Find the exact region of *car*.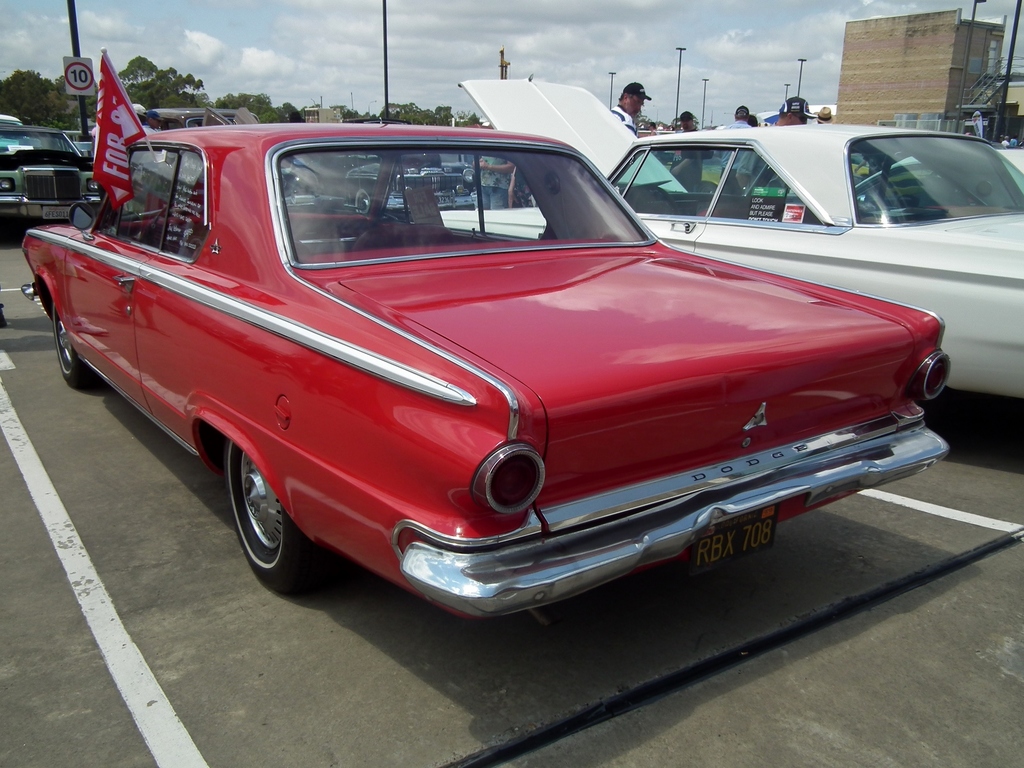
Exact region: 13/120/959/639.
